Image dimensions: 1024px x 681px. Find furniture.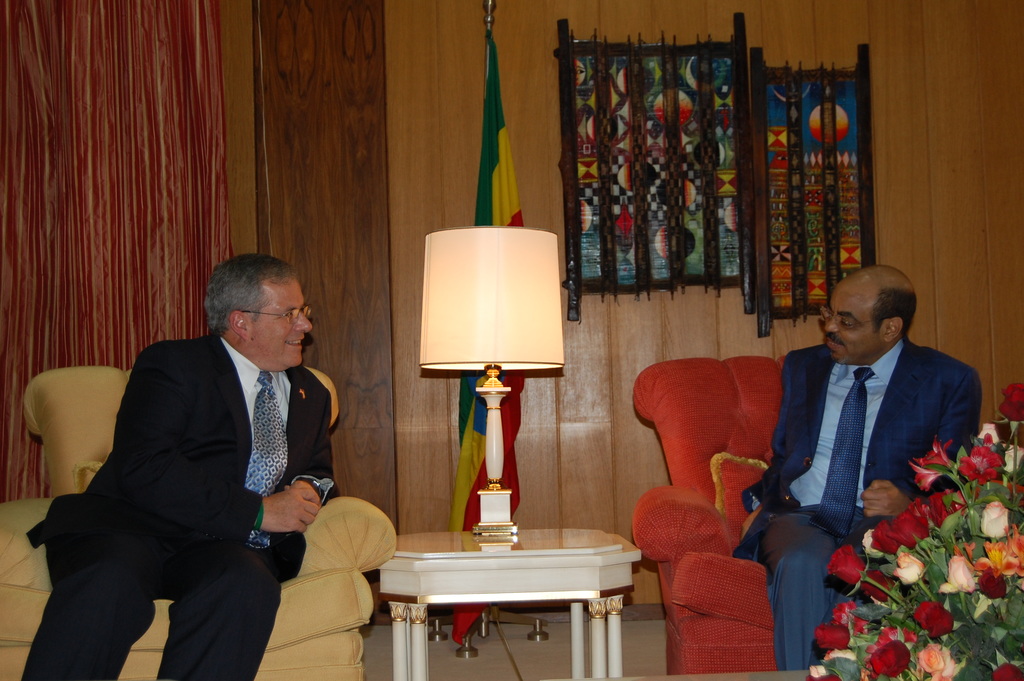
locate(374, 532, 646, 680).
